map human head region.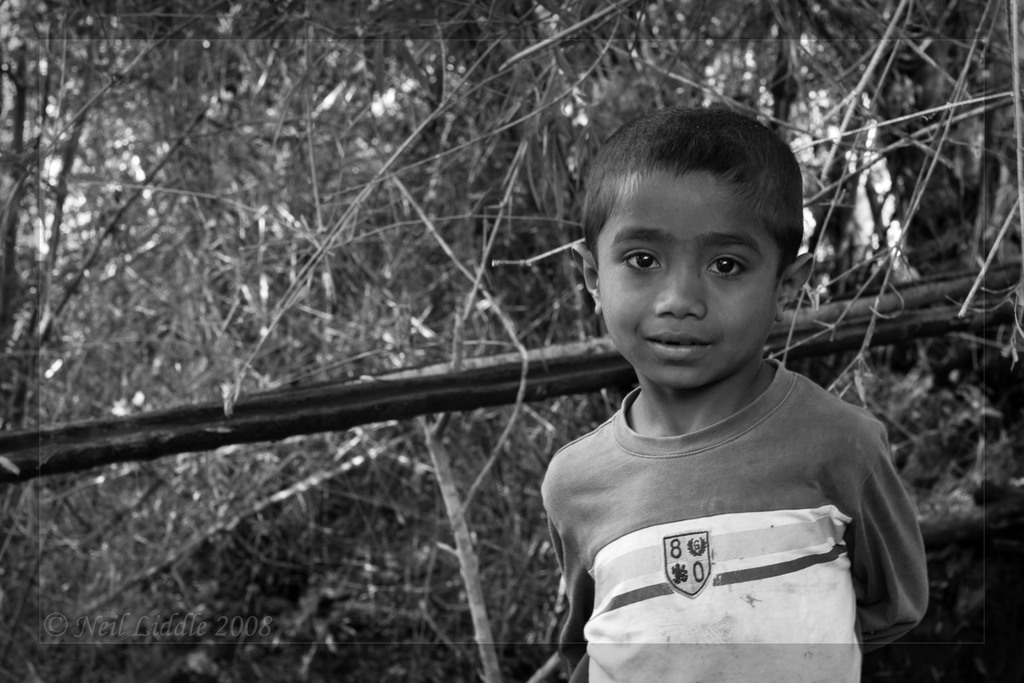
Mapped to bbox=(598, 104, 801, 435).
